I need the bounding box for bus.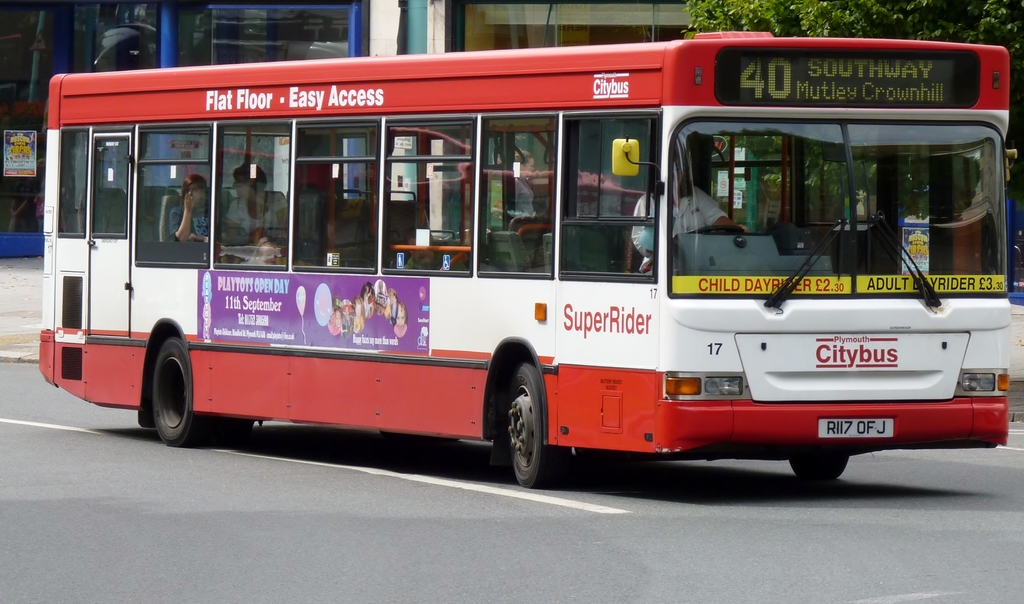
Here it is: 36, 26, 1012, 486.
